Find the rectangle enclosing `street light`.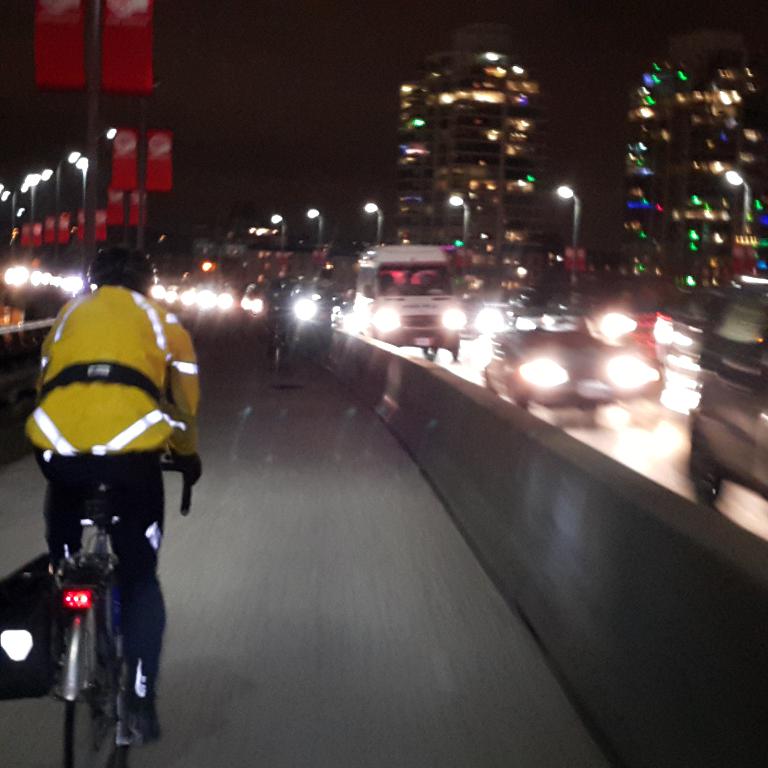
x1=720 y1=170 x2=753 y2=233.
